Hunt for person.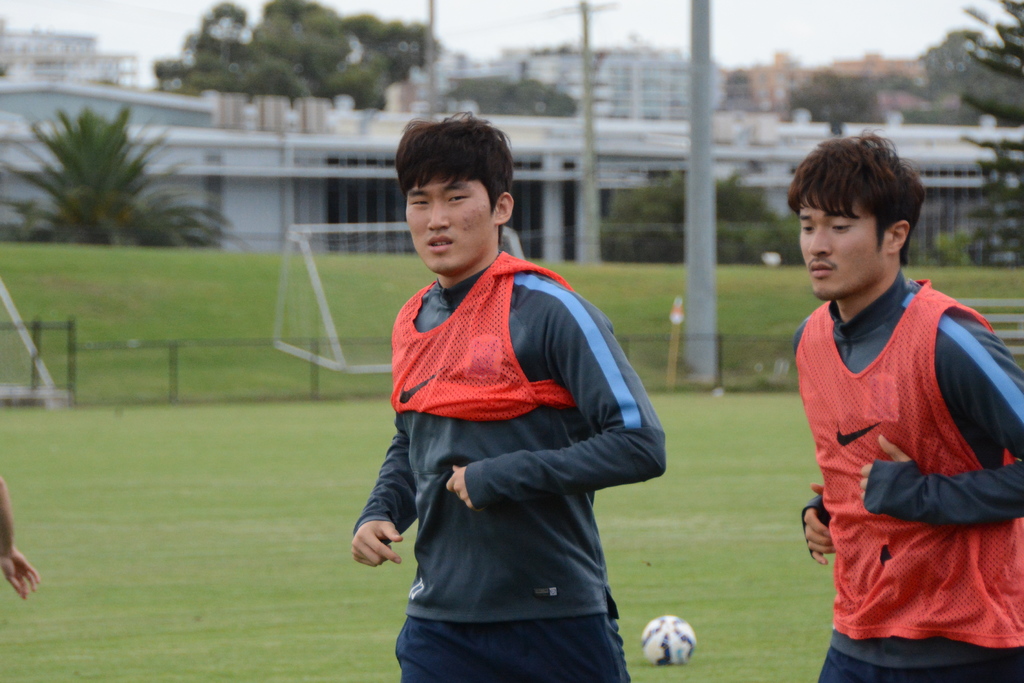
Hunted down at left=356, top=106, right=657, bottom=682.
